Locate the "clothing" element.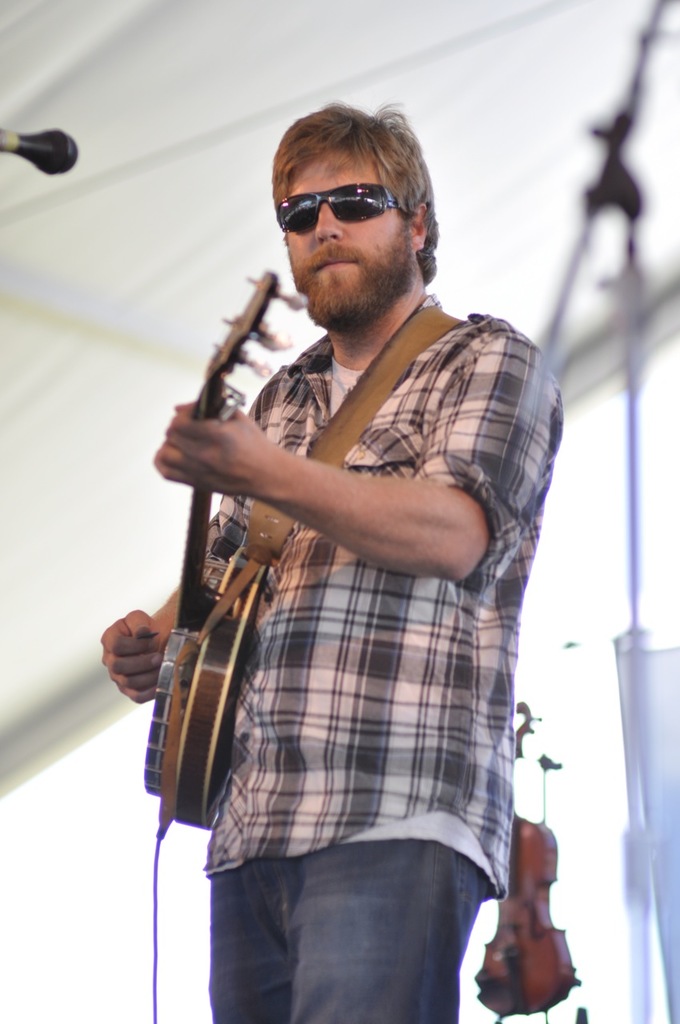
Element bbox: (156,308,542,962).
